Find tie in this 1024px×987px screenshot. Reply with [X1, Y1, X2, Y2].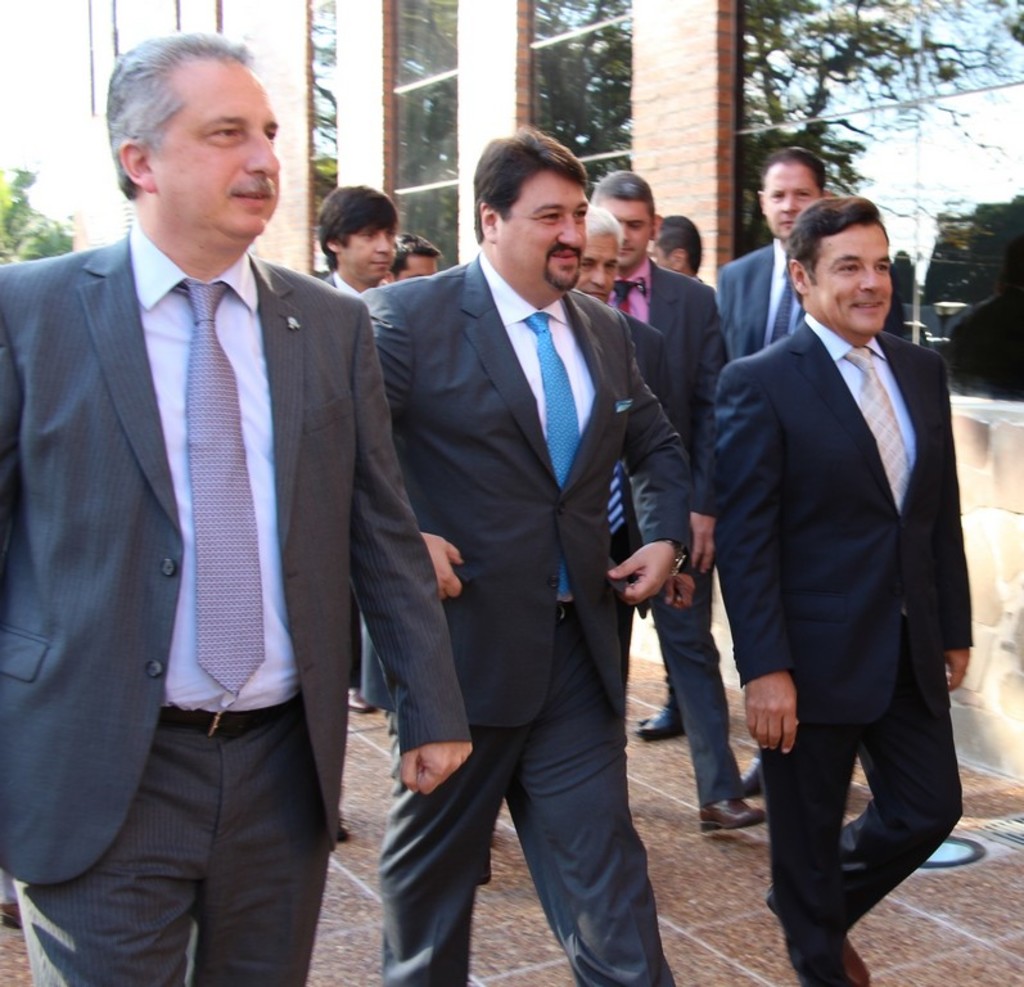
[612, 278, 639, 310].
